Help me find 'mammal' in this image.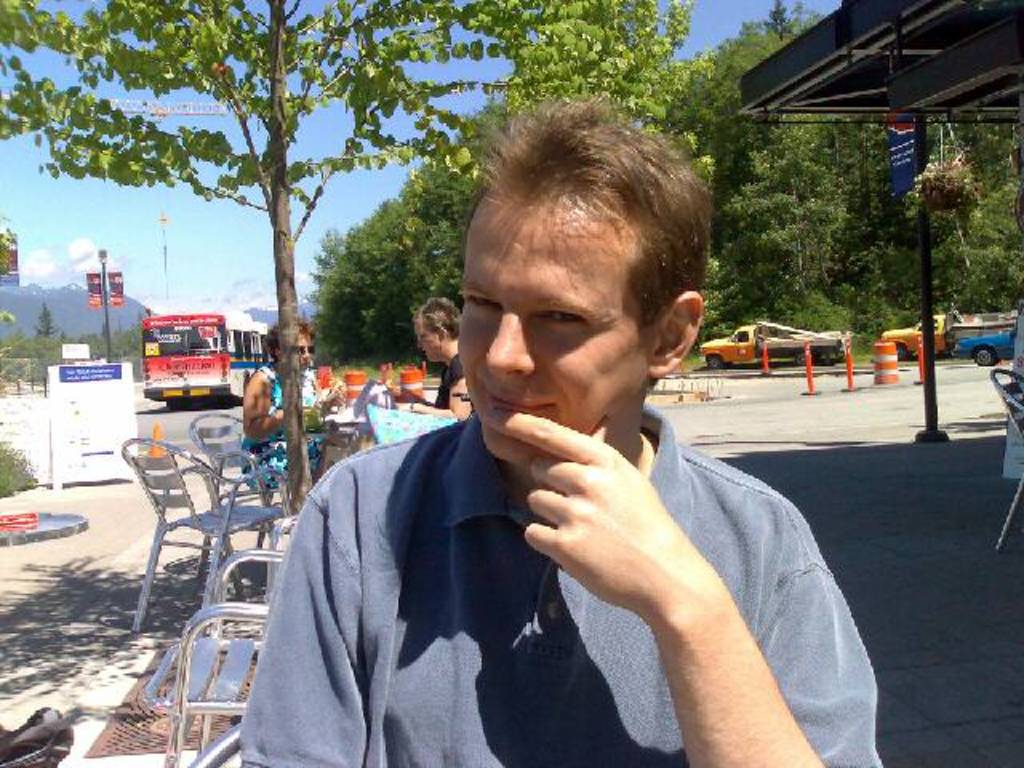
Found it: {"x1": 389, "y1": 291, "x2": 467, "y2": 416}.
